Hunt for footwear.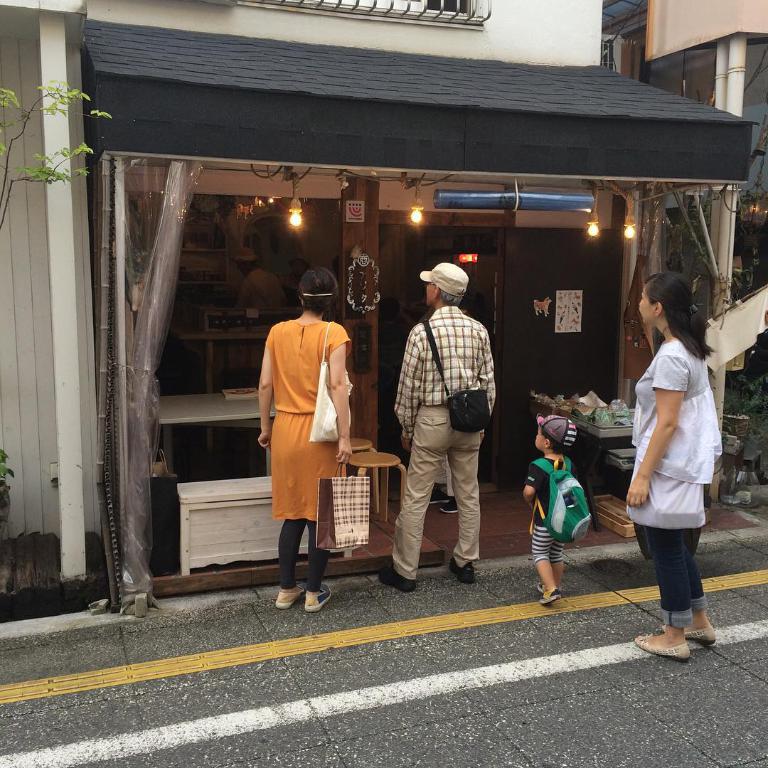
Hunted down at bbox=(430, 488, 449, 505).
